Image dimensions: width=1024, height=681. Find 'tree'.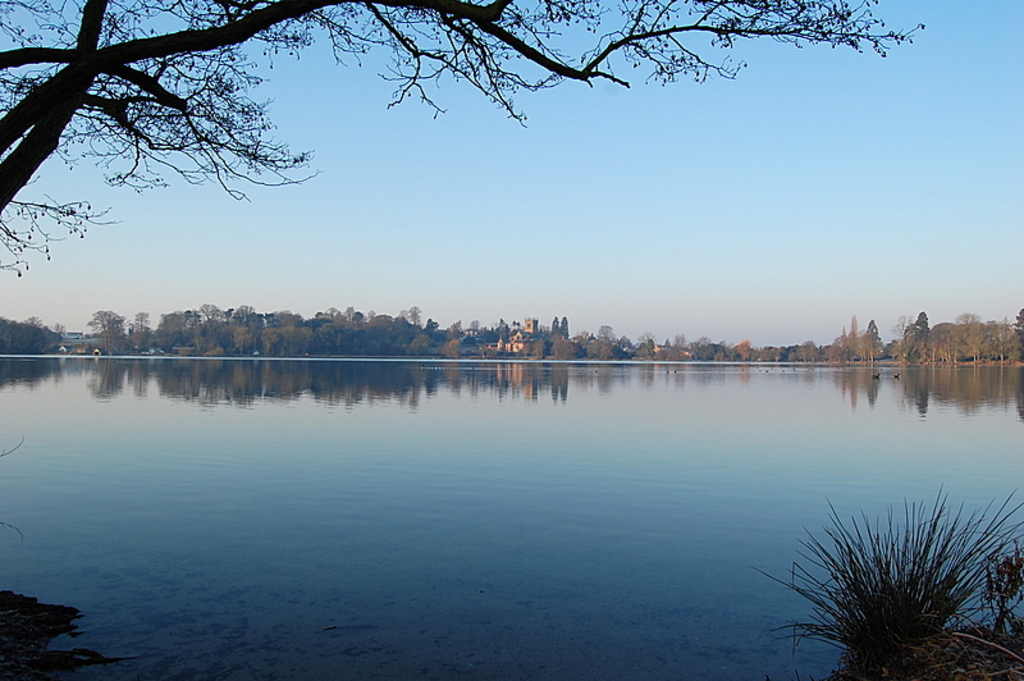
(left=0, top=0, right=925, bottom=280).
